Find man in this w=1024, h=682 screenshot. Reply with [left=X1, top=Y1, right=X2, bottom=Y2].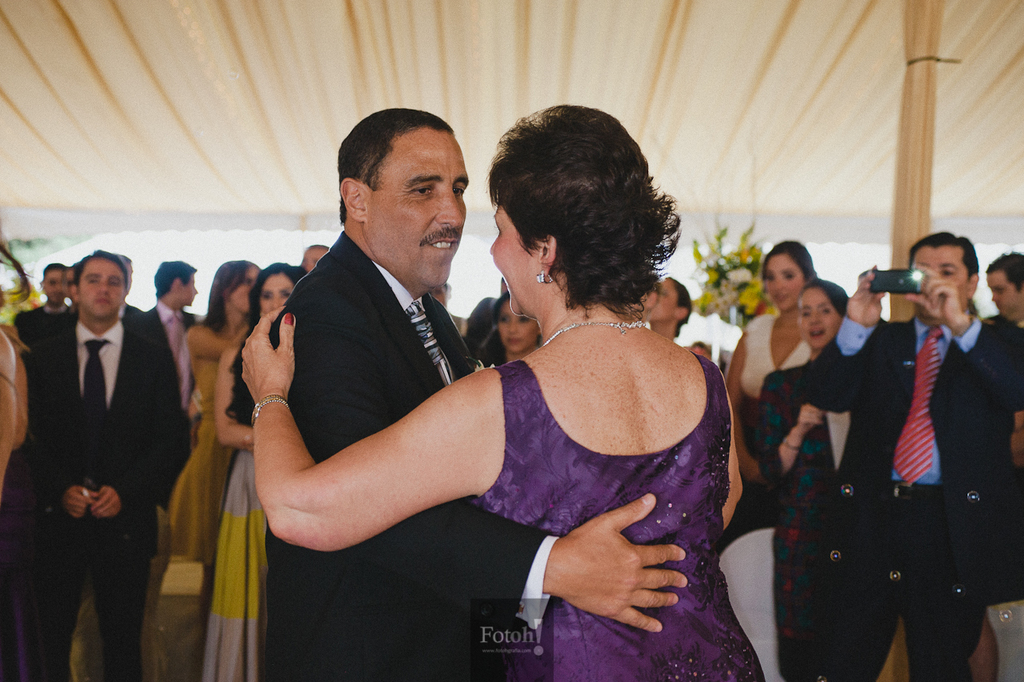
[left=805, top=230, right=1023, bottom=681].
